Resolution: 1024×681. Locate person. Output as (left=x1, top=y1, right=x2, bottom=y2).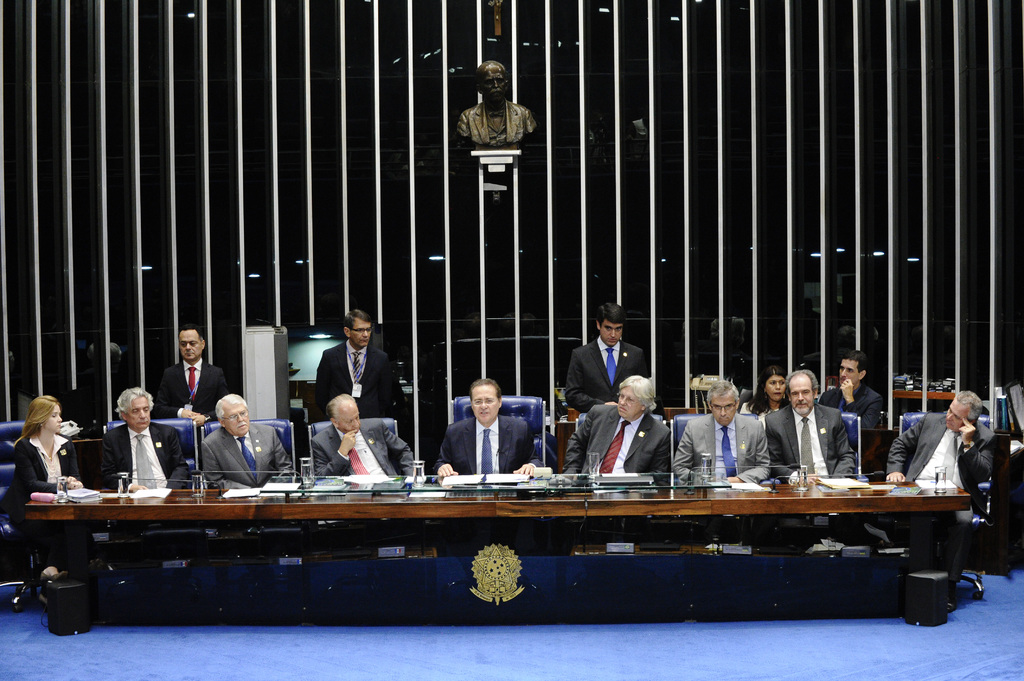
(left=155, top=323, right=231, bottom=429).
